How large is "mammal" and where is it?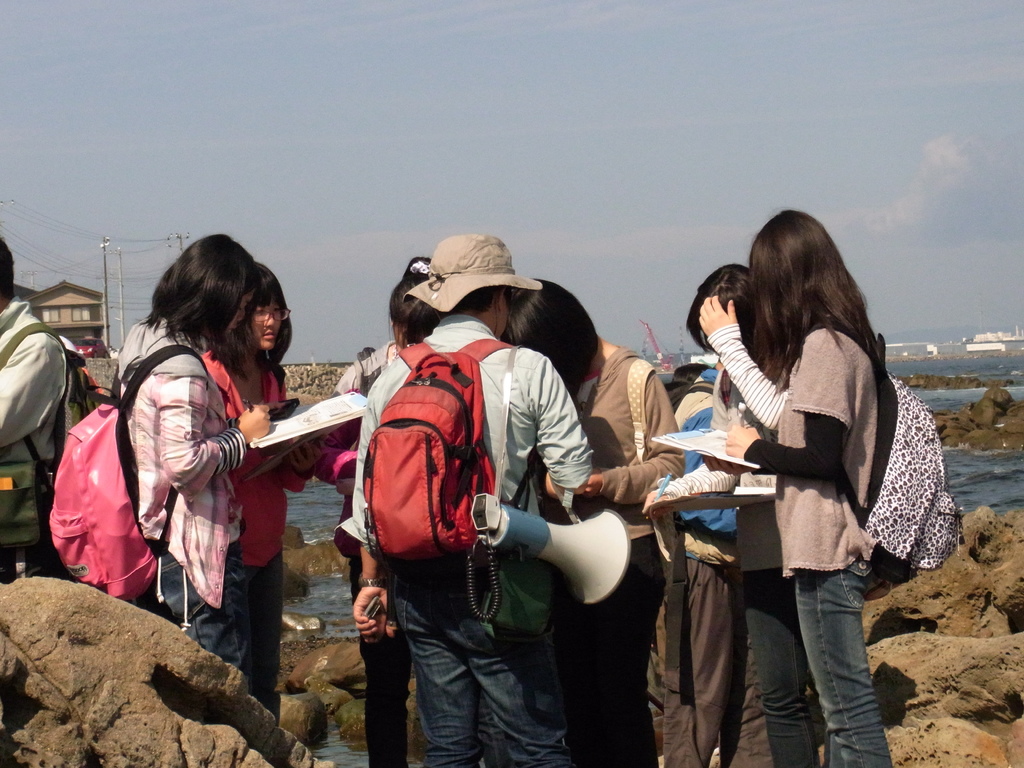
Bounding box: (701, 209, 886, 762).
